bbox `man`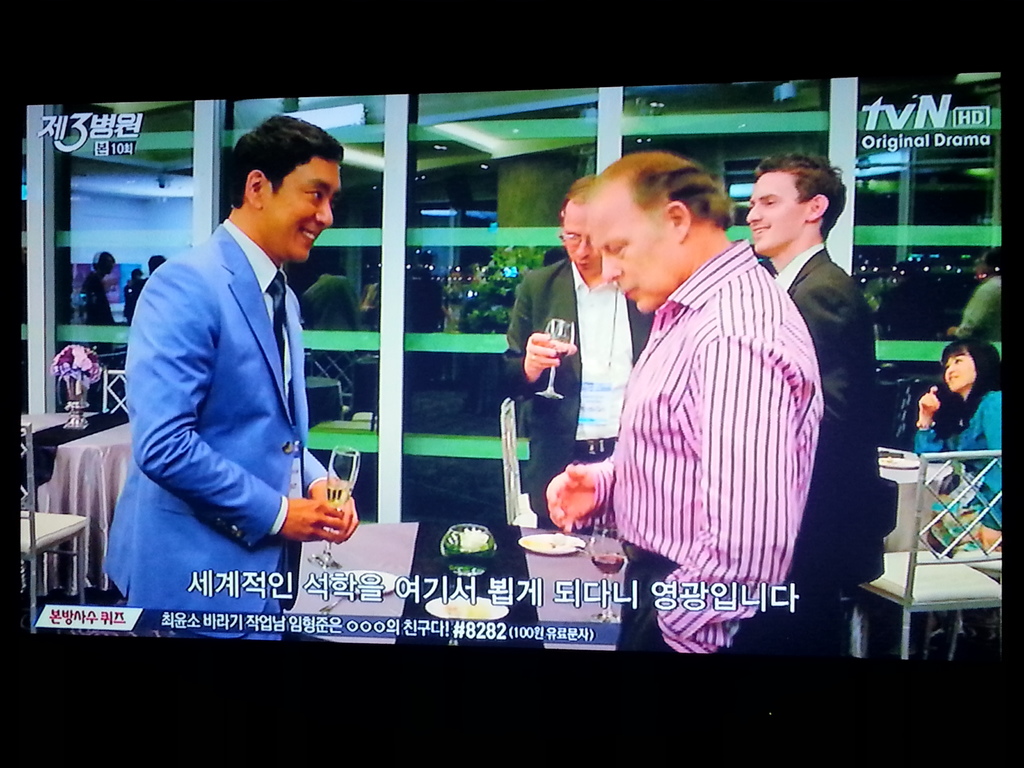
bbox(545, 145, 822, 675)
